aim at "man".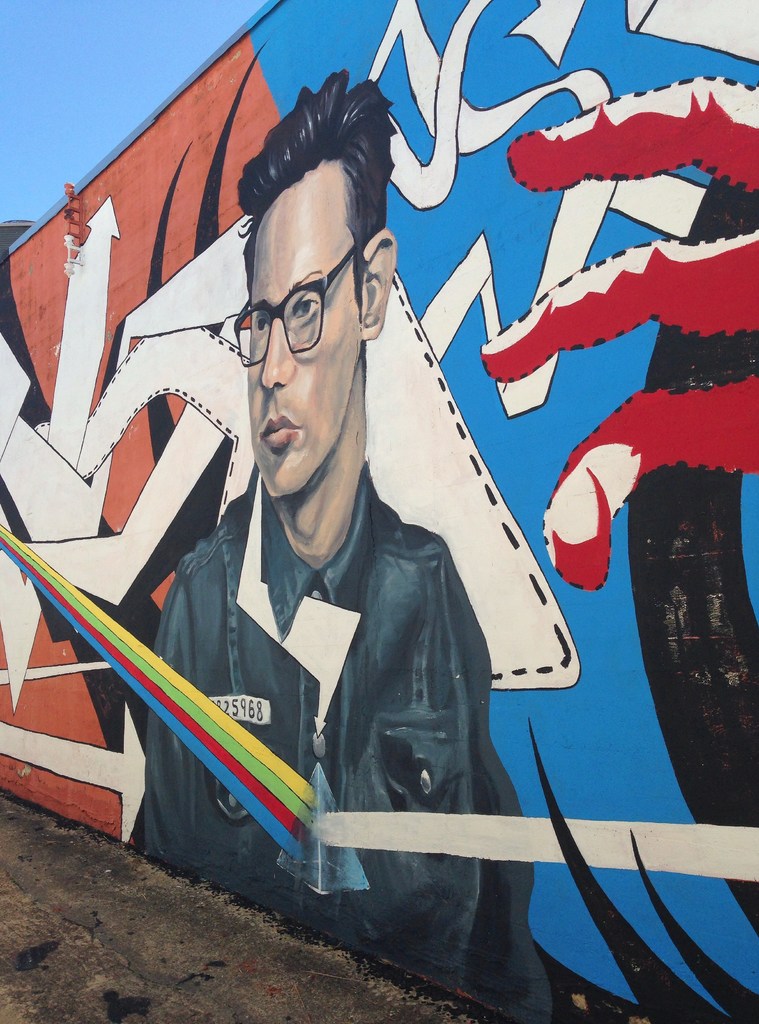
Aimed at 139:68:560:1023.
